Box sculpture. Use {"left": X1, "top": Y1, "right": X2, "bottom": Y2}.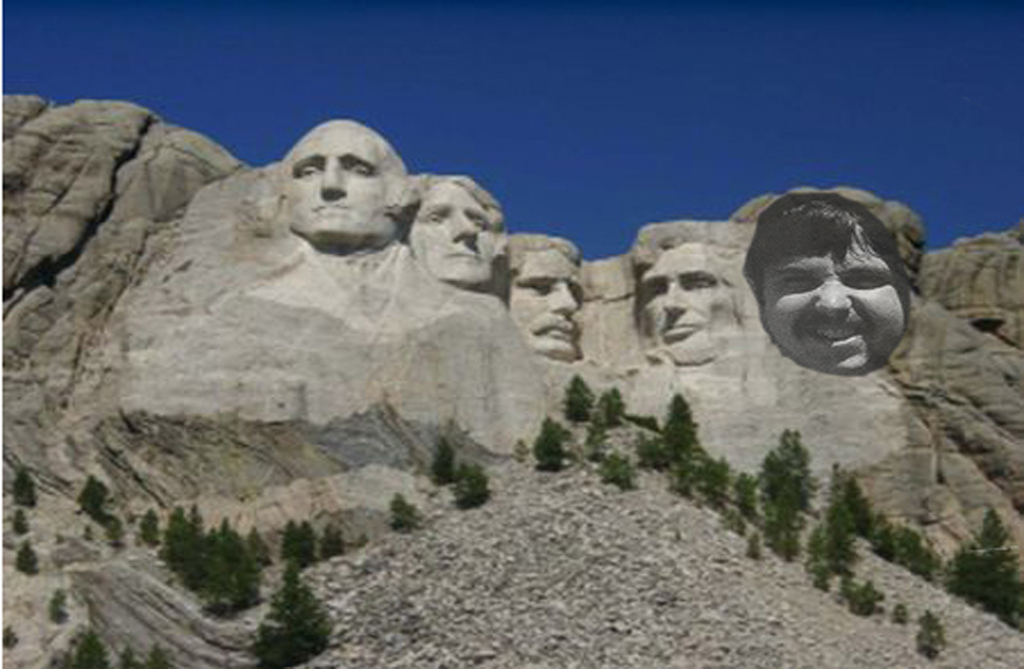
{"left": 34, "top": 116, "right": 577, "bottom": 565}.
